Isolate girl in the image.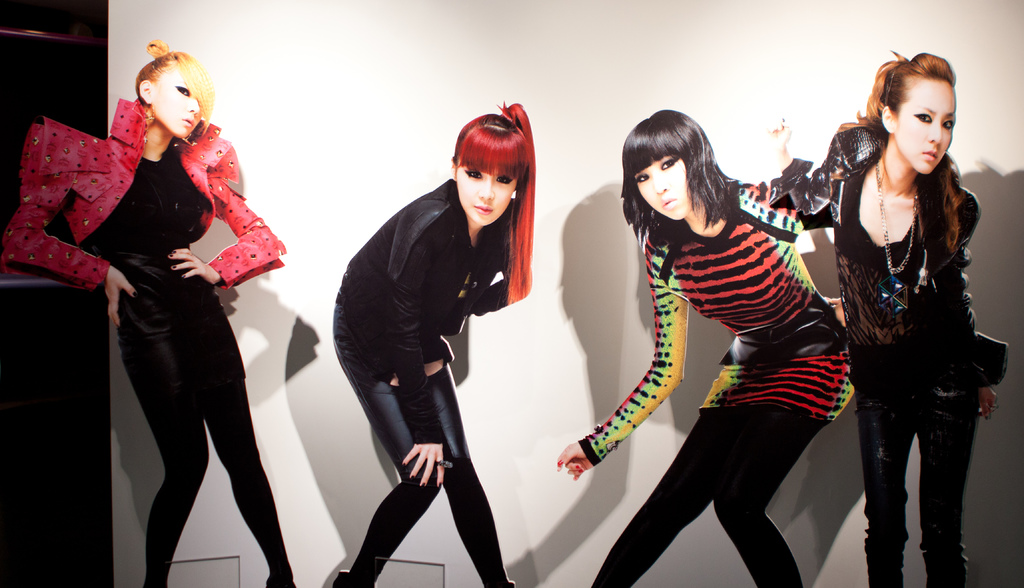
Isolated region: (559,111,842,583).
